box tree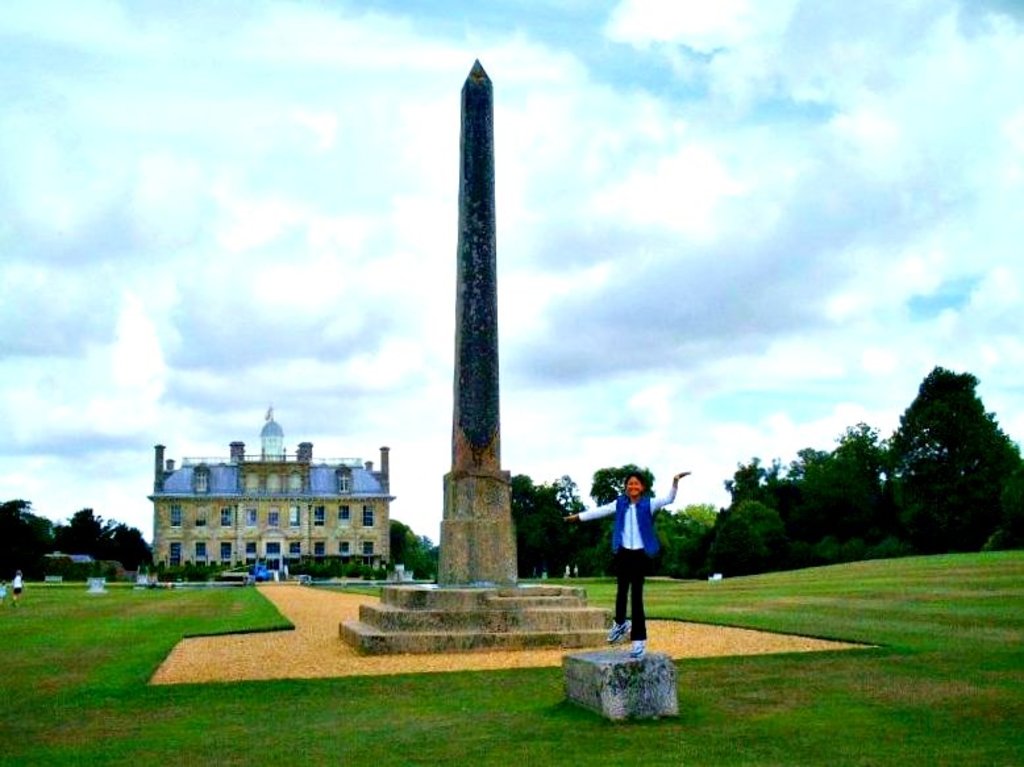
Rect(392, 522, 438, 576)
